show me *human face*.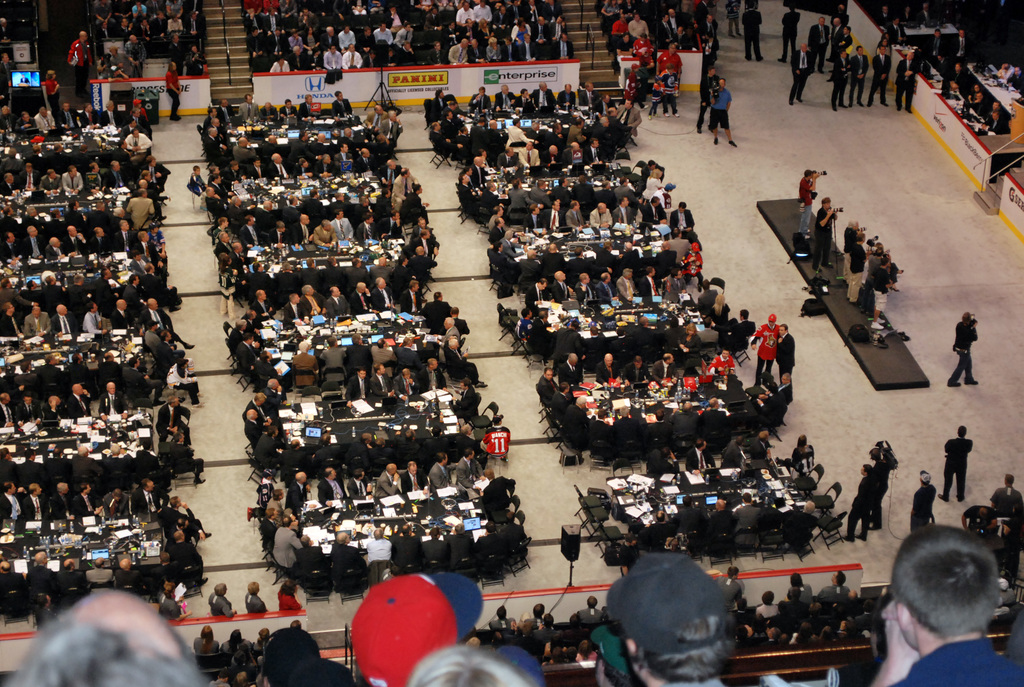
*human face* is here: 159:13:166:22.
